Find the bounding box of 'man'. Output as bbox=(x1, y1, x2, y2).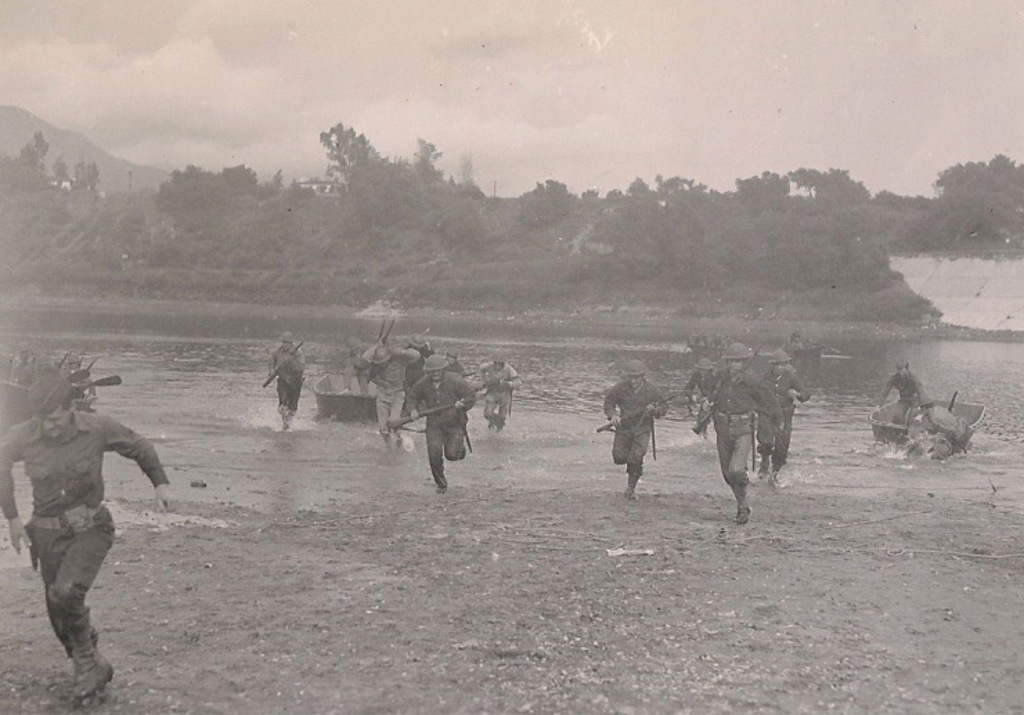
bbox=(363, 336, 412, 449).
